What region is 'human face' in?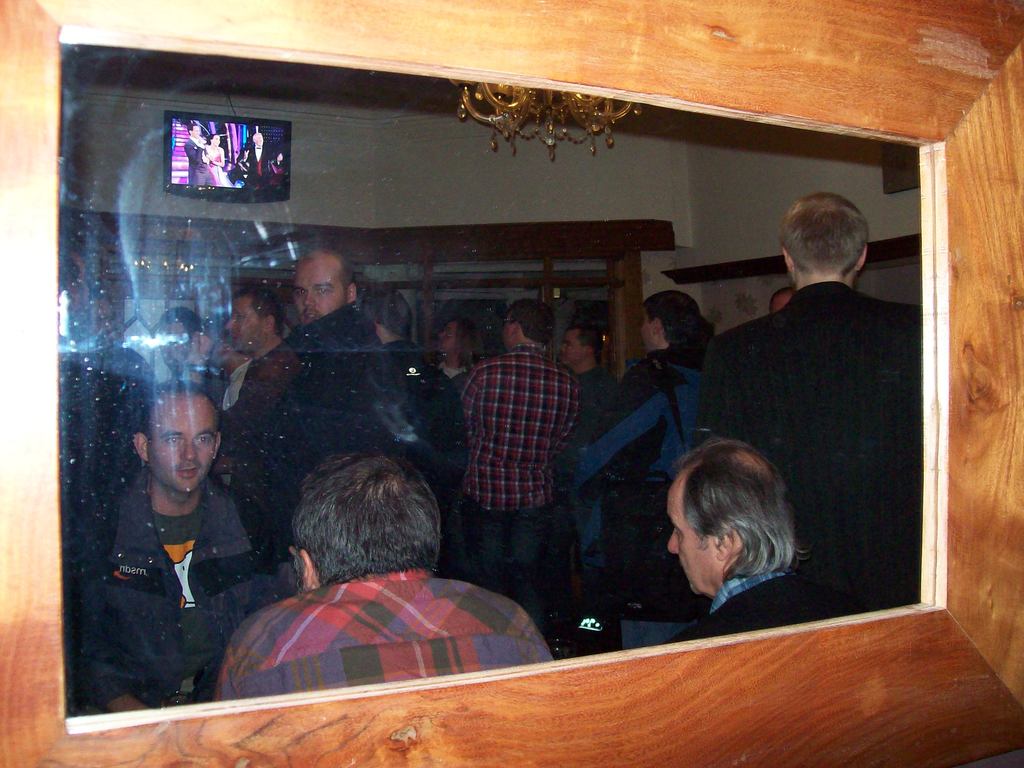
select_region(156, 396, 216, 495).
